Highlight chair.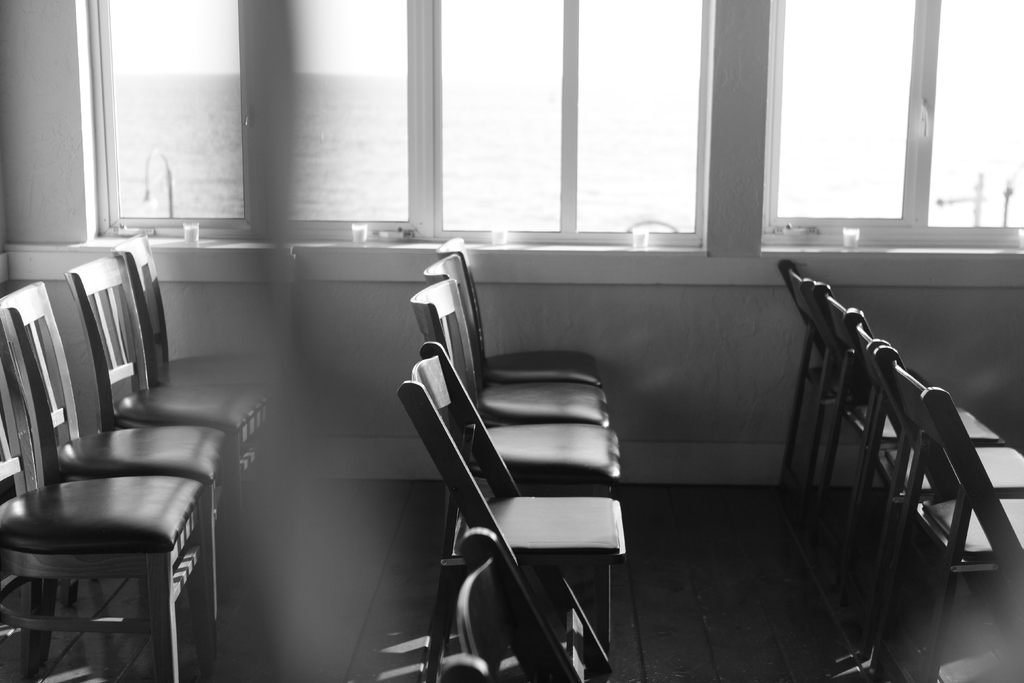
Highlighted region: l=409, t=279, r=621, b=629.
